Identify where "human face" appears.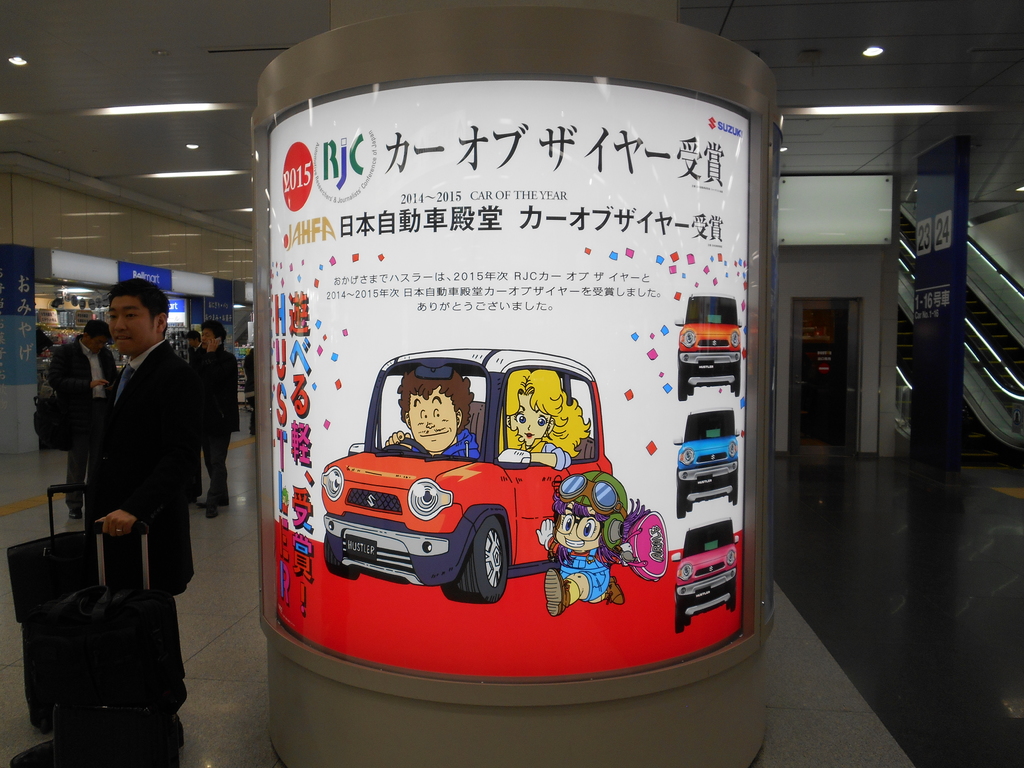
Appears at 555:506:601:550.
